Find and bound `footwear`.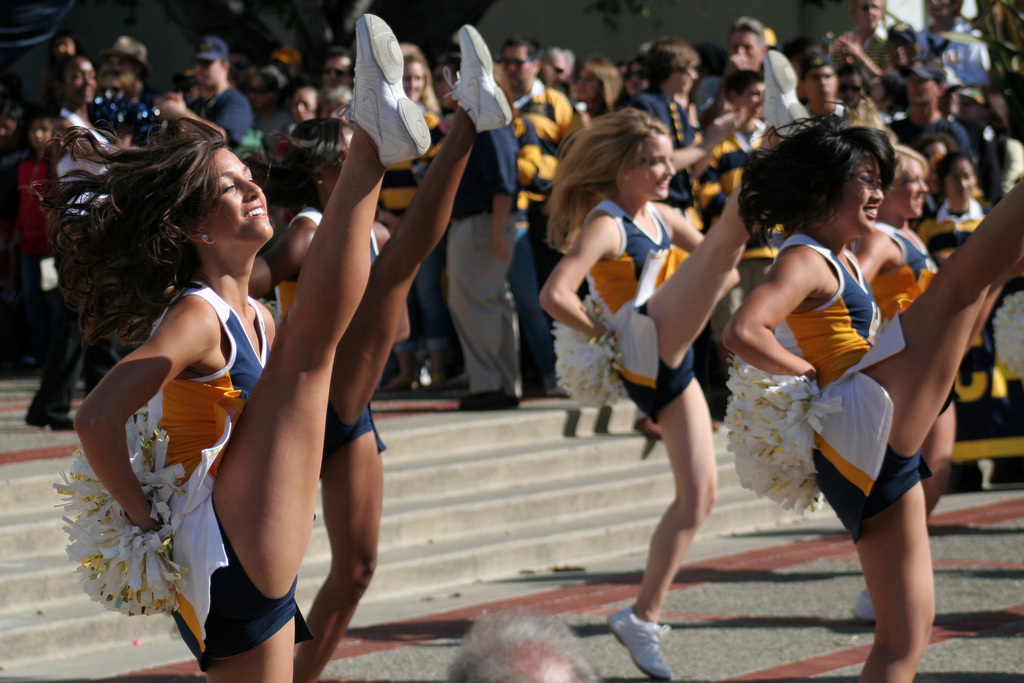
Bound: {"x1": 339, "y1": 16, "x2": 432, "y2": 171}.
